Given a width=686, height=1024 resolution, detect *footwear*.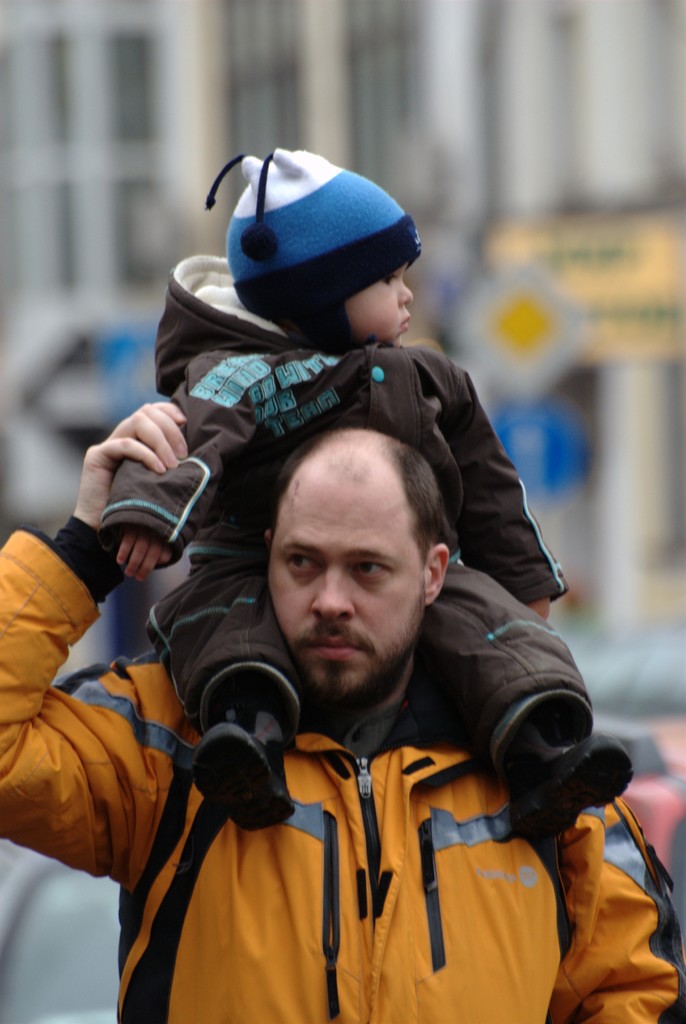
left=504, top=726, right=634, bottom=836.
